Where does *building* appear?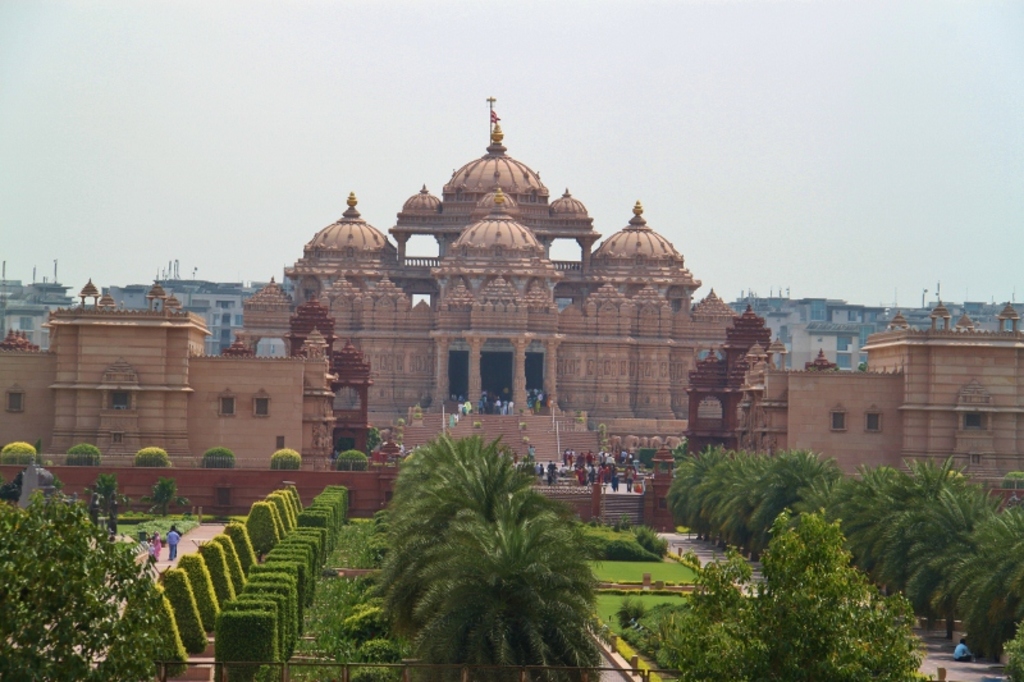
Appears at region(236, 97, 741, 462).
